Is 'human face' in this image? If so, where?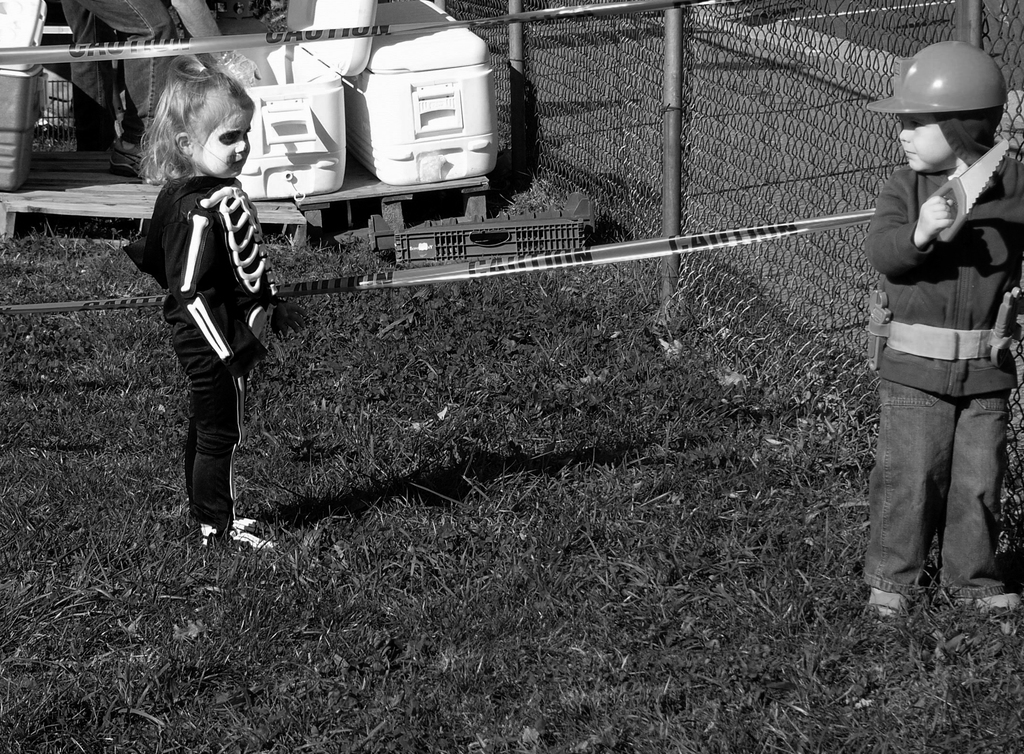
Yes, at 892/113/963/173.
